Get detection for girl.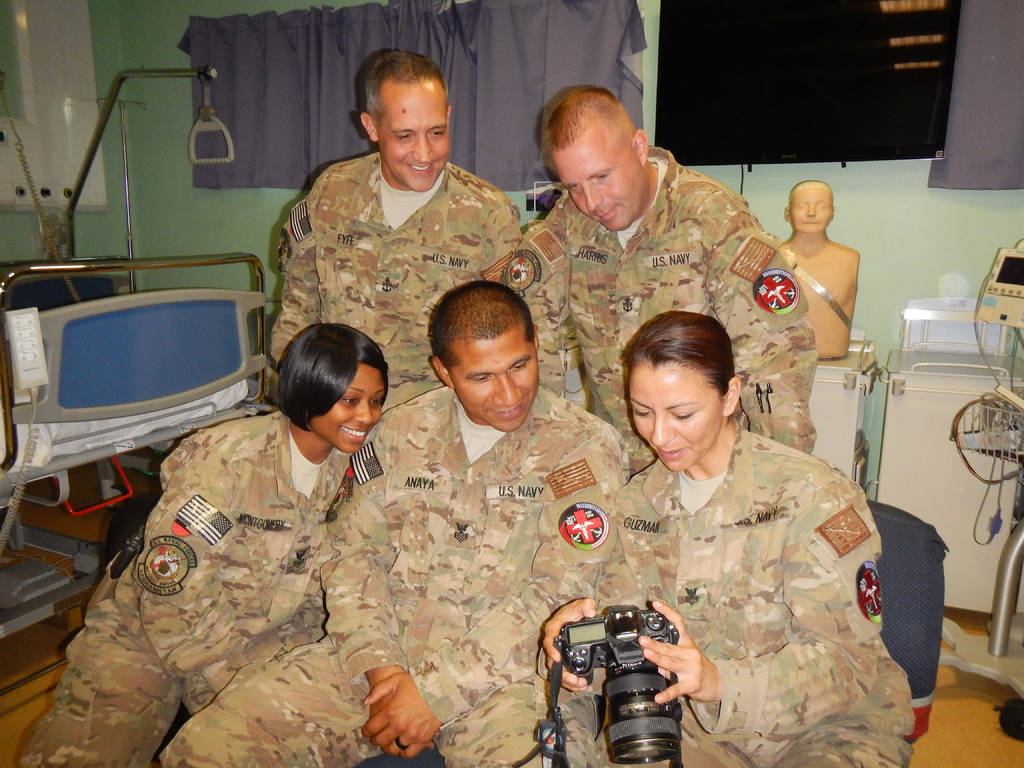
Detection: Rect(19, 329, 394, 767).
